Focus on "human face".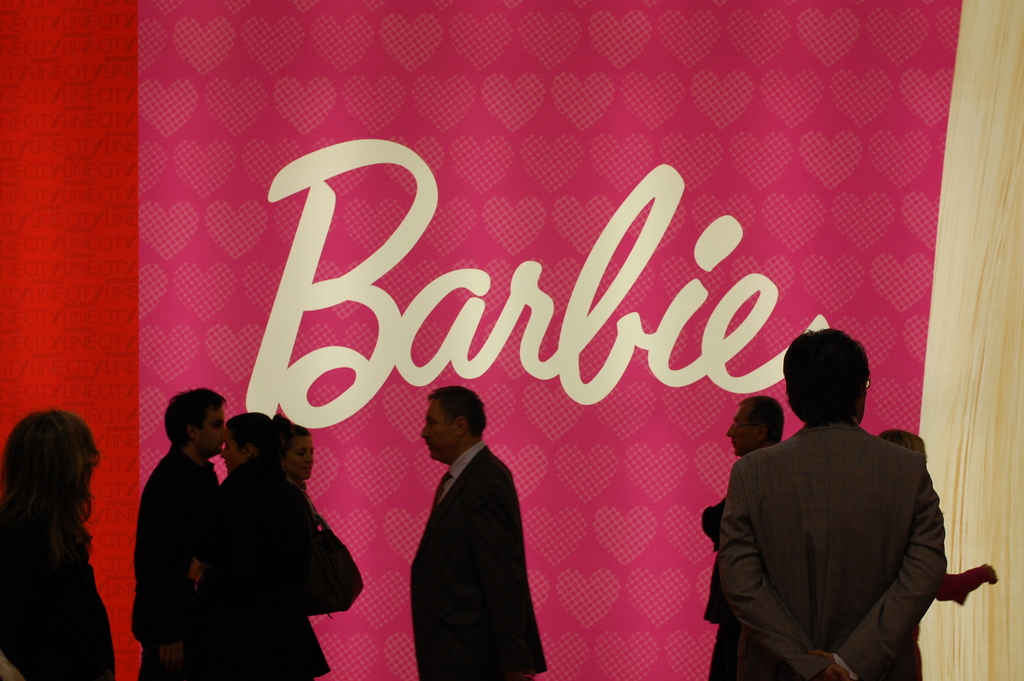
Focused at {"left": 418, "top": 401, "right": 450, "bottom": 465}.
